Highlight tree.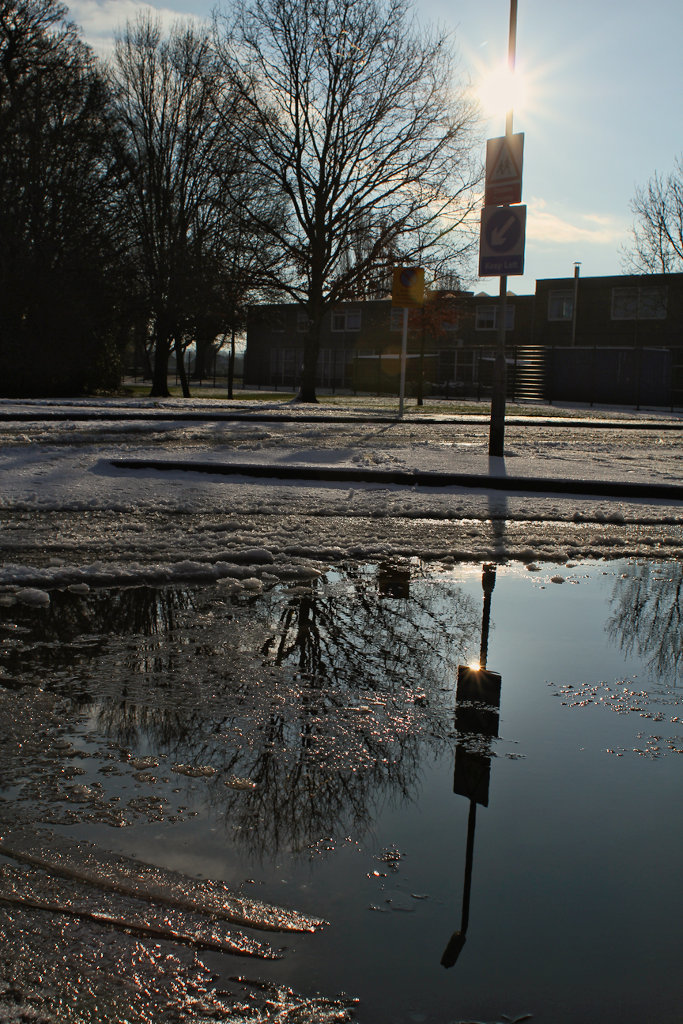
Highlighted region: locate(192, 0, 490, 405).
